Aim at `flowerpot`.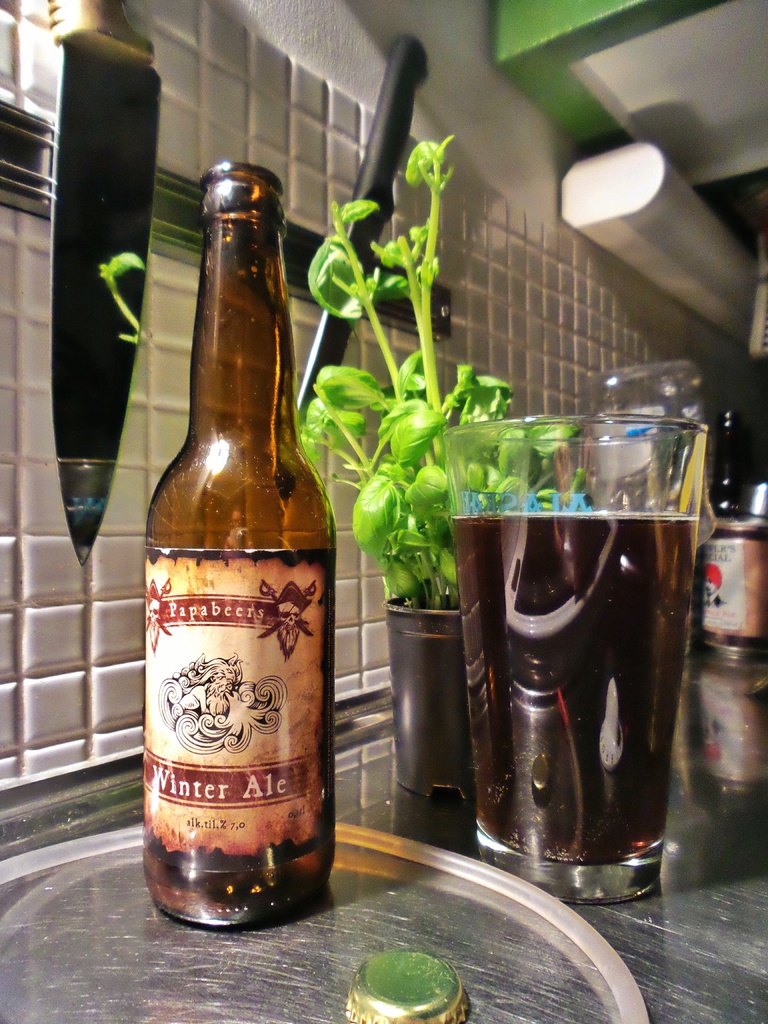
Aimed at left=394, top=601, right=467, bottom=810.
